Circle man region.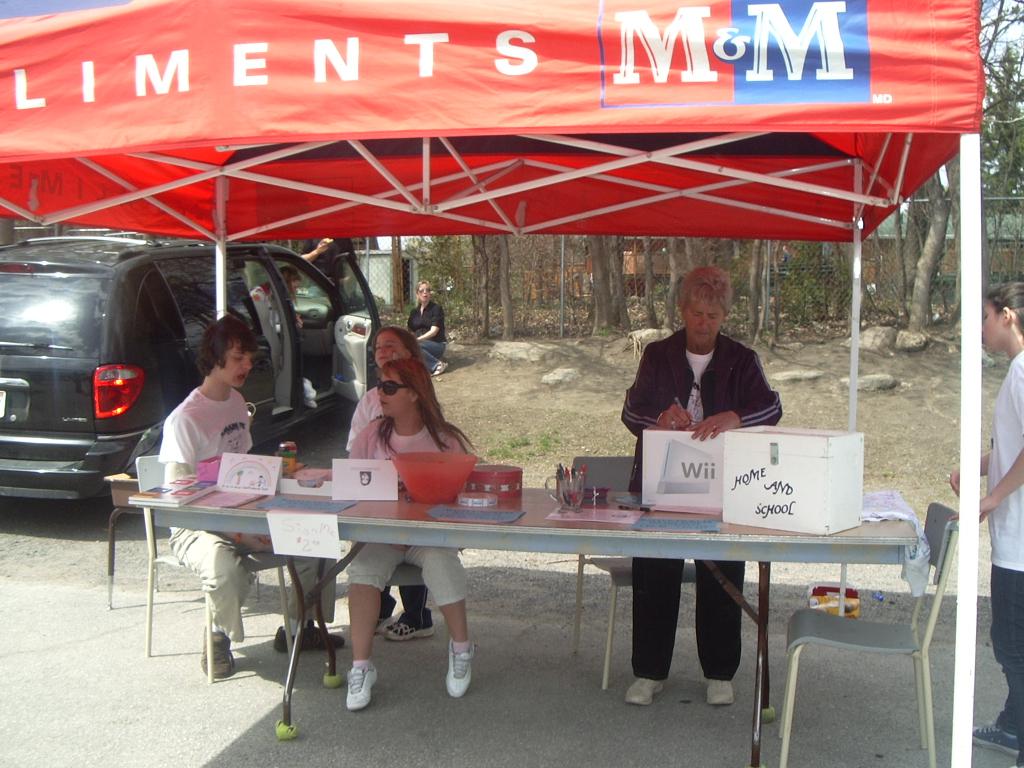
Region: <bbox>617, 261, 785, 707</bbox>.
